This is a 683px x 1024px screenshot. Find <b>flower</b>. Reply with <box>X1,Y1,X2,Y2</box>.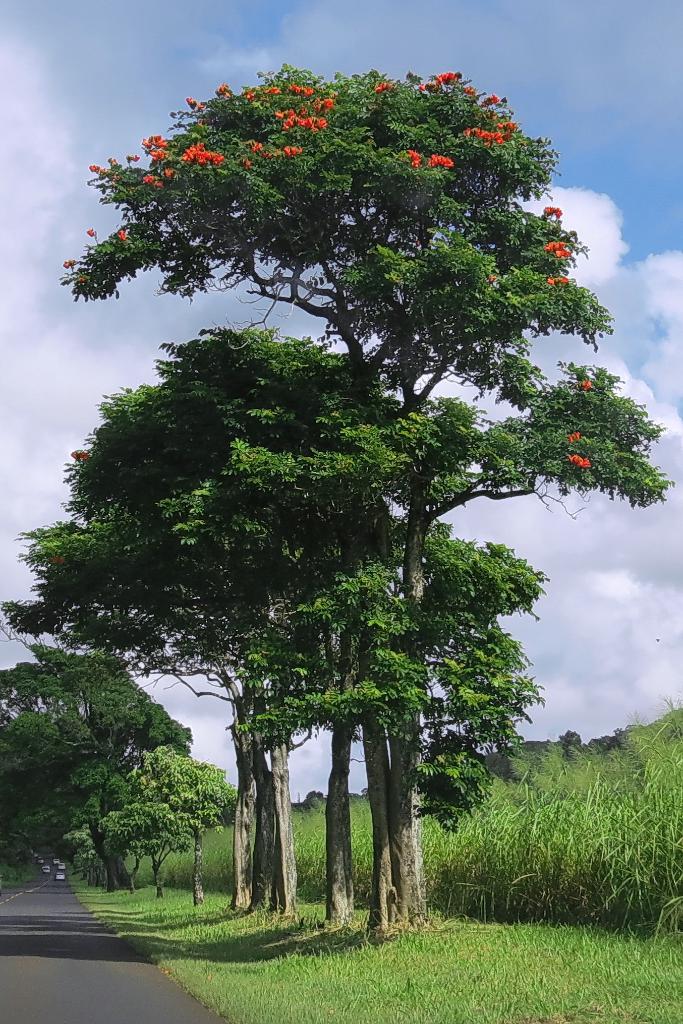
<box>155,179,164,189</box>.
